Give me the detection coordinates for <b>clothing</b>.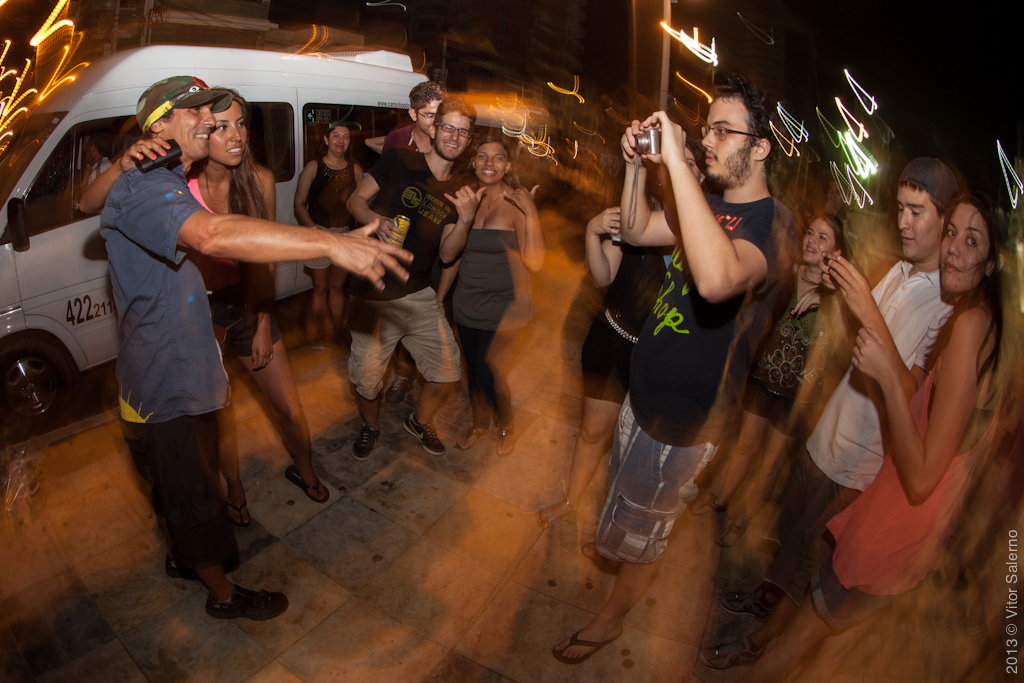
BBox(734, 266, 821, 440).
